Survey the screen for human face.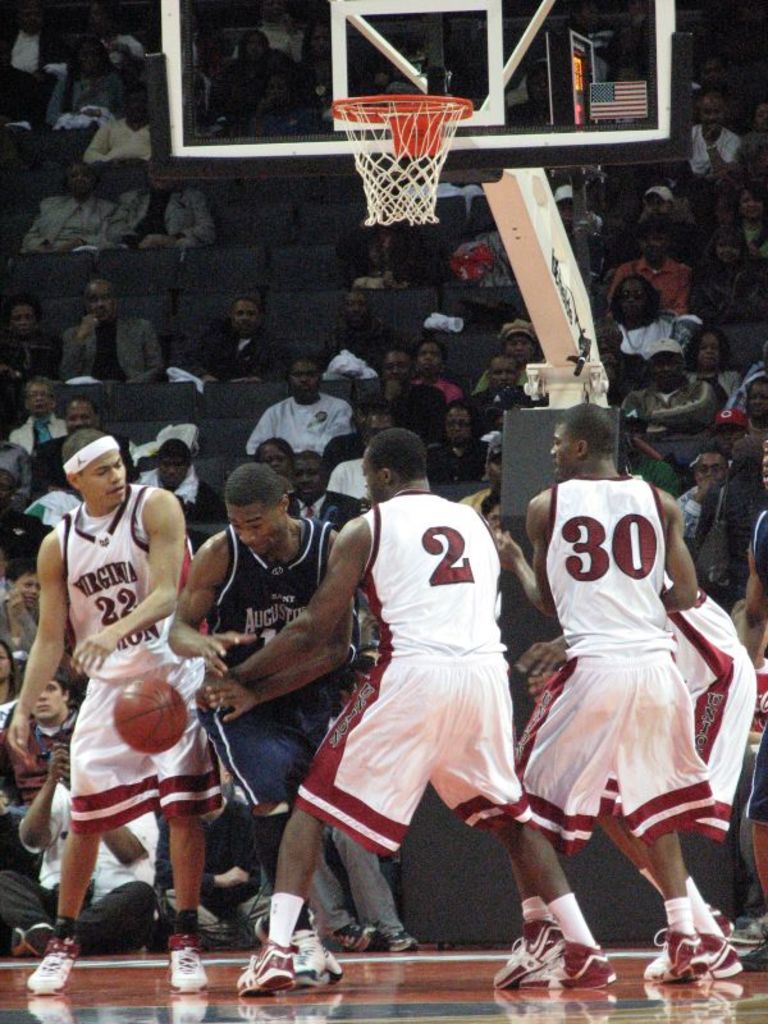
Survey found: box=[9, 307, 41, 339].
